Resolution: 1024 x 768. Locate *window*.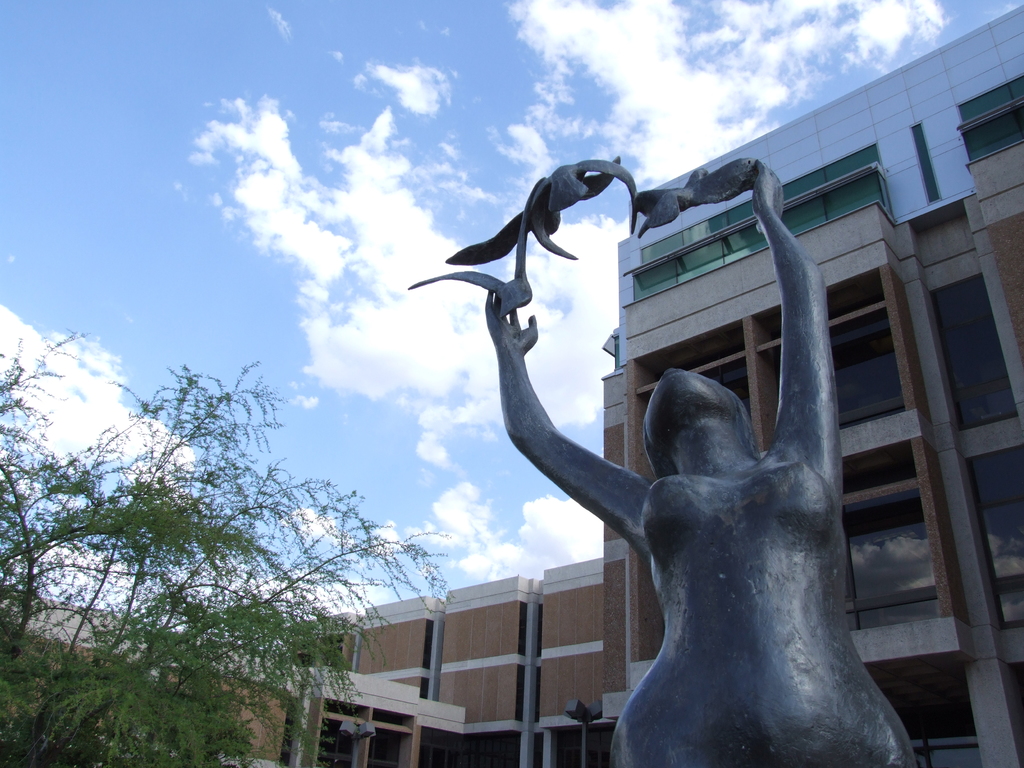
locate(930, 284, 1011, 437).
